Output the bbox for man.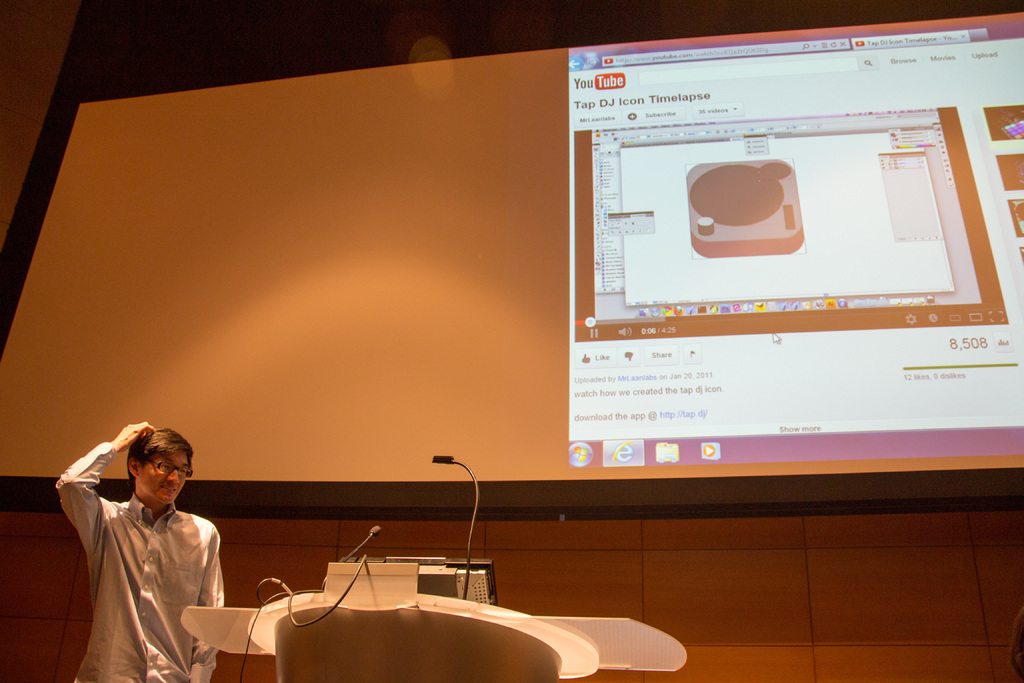
42,424,223,682.
